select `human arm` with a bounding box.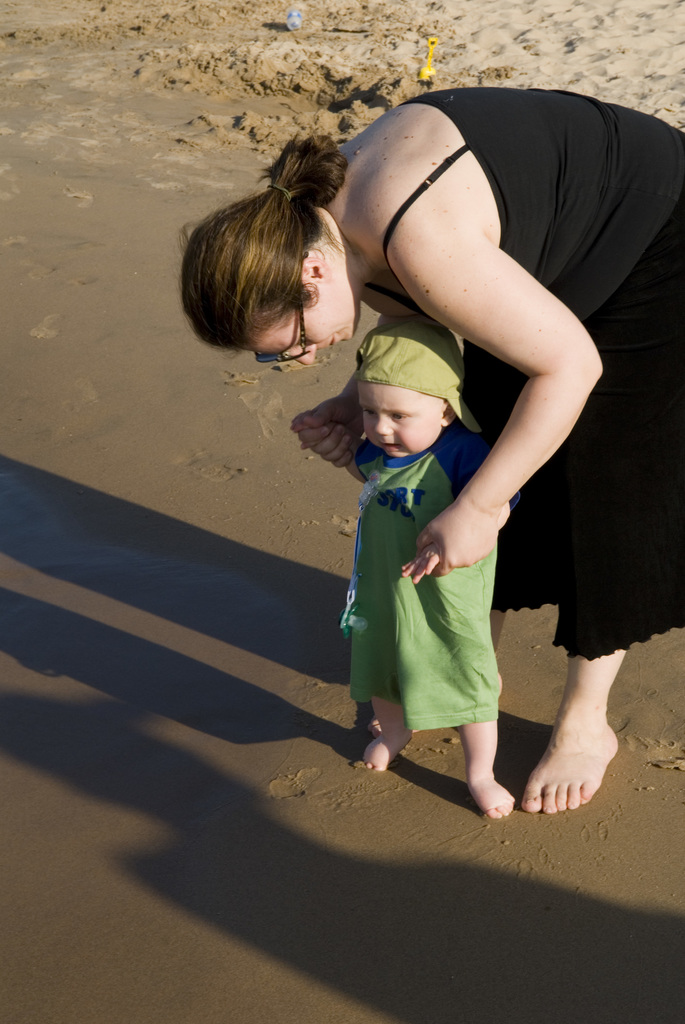
[left=402, top=495, right=523, bottom=585].
